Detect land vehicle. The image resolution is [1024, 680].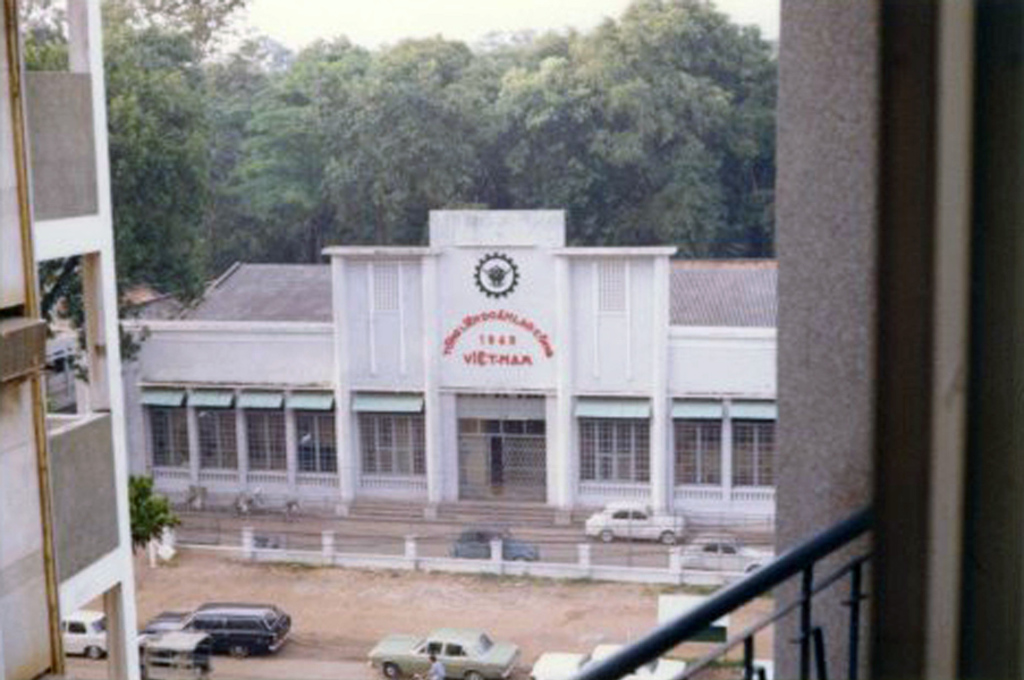
bbox(162, 598, 288, 666).
